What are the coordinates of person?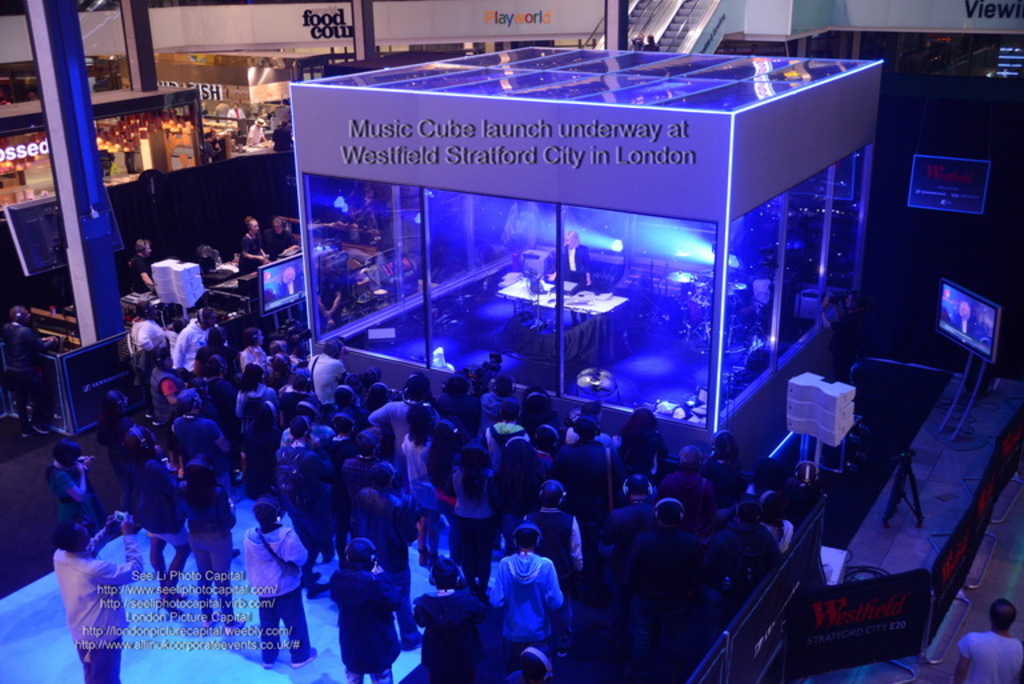
(227,489,305,673).
